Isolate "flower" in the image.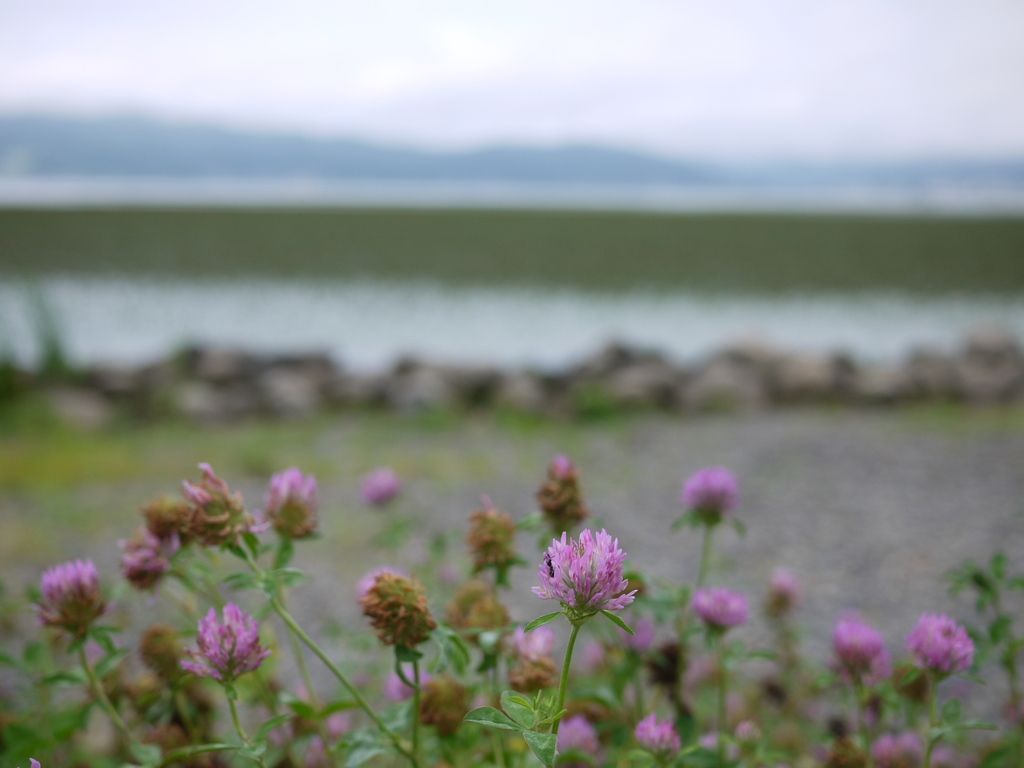
Isolated region: detection(832, 618, 892, 699).
